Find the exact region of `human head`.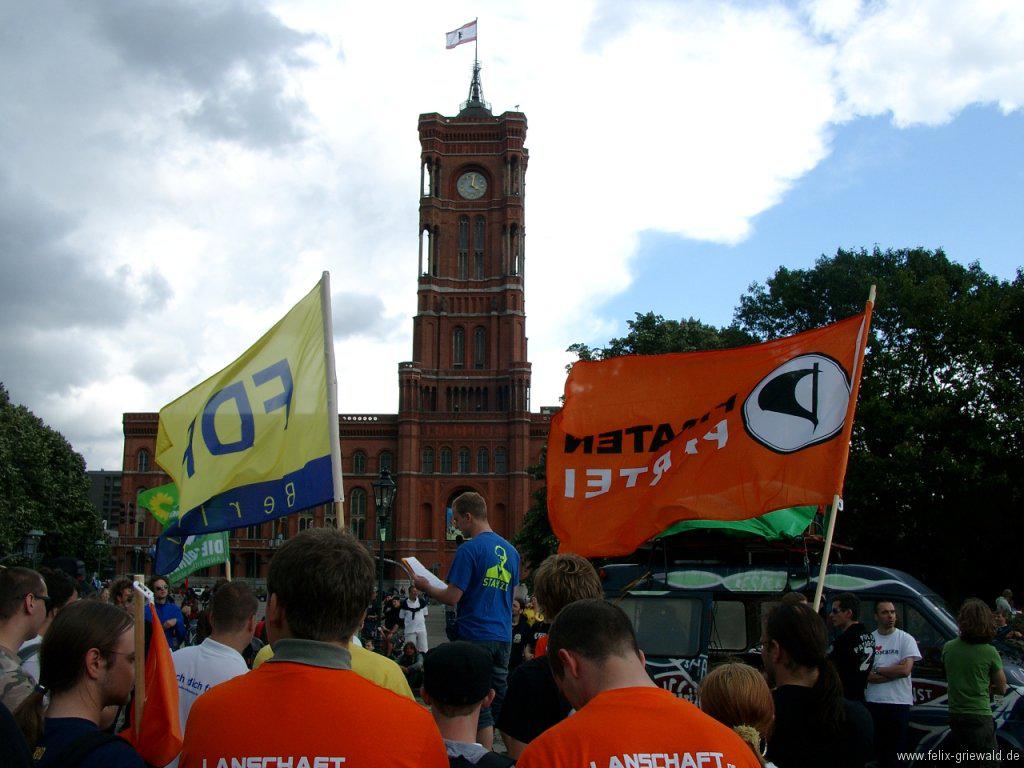
Exact region: crop(838, 599, 860, 625).
